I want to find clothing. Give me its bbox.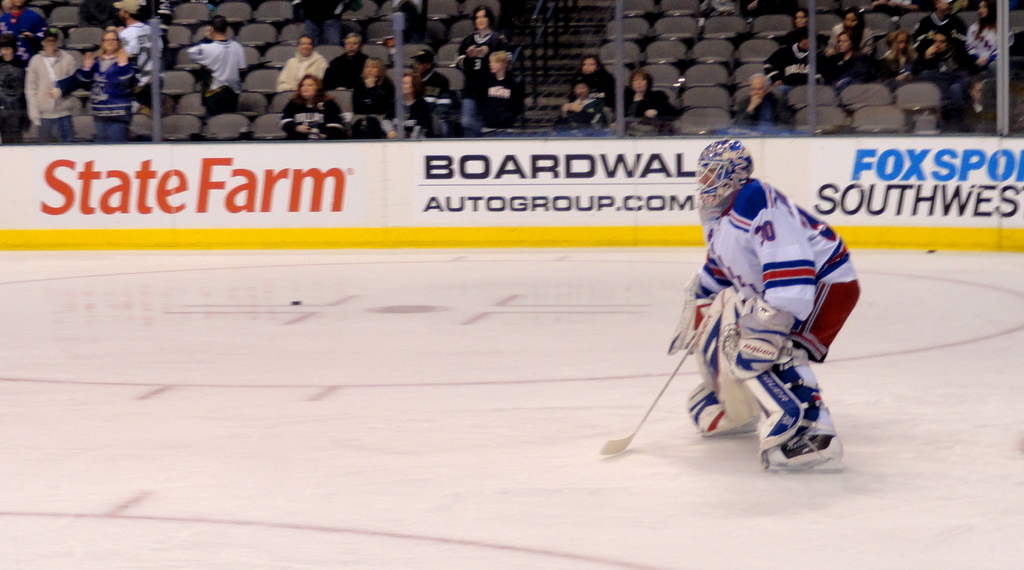
[189,38,244,115].
